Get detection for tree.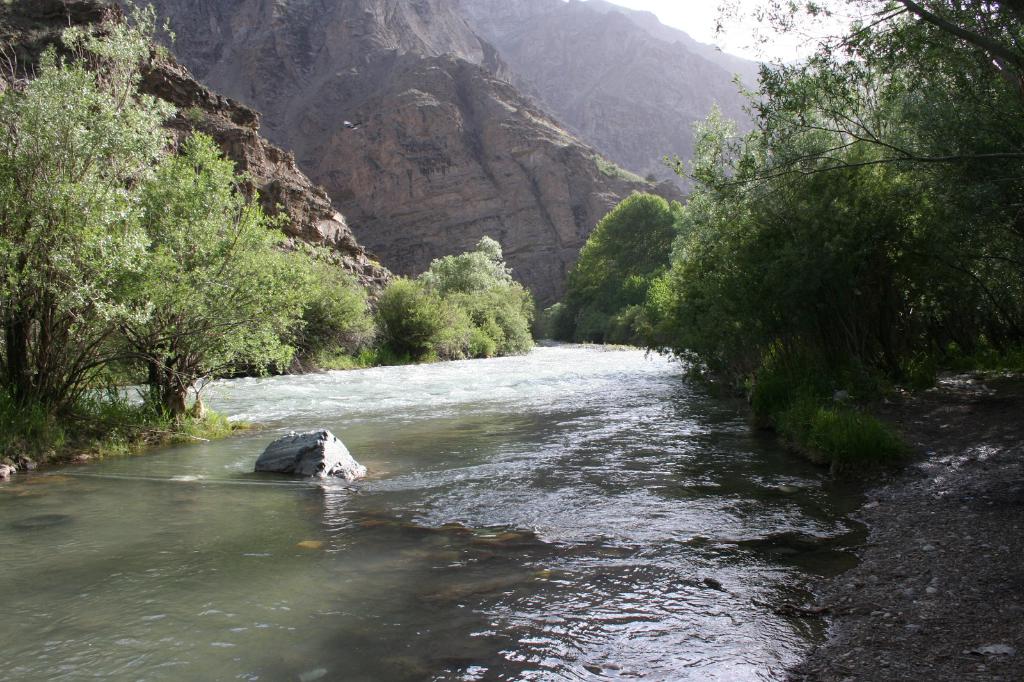
Detection: [left=0, top=10, right=308, bottom=443].
